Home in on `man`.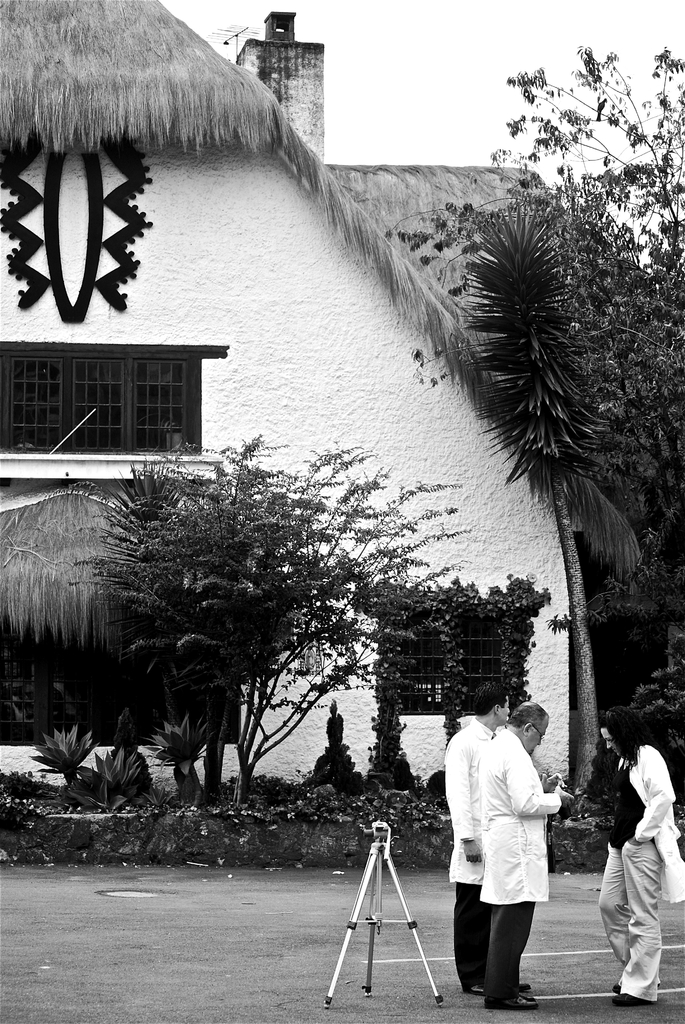
Homed in at select_region(592, 708, 684, 1002).
